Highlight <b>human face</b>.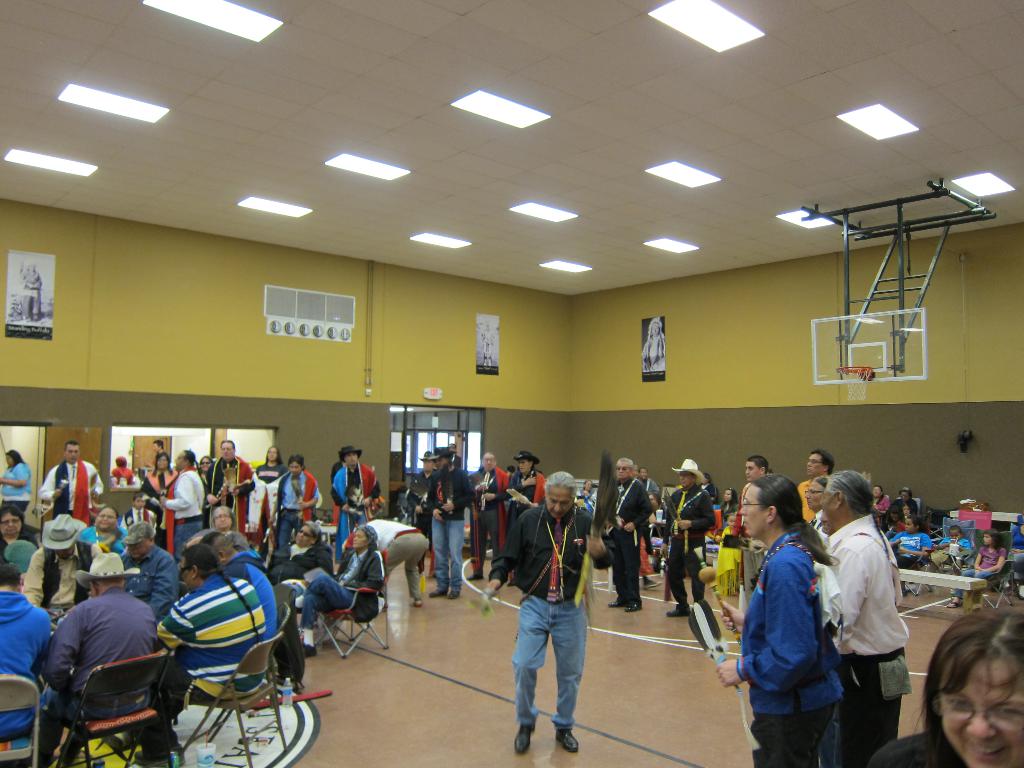
Highlighted region: <box>152,442,159,451</box>.
